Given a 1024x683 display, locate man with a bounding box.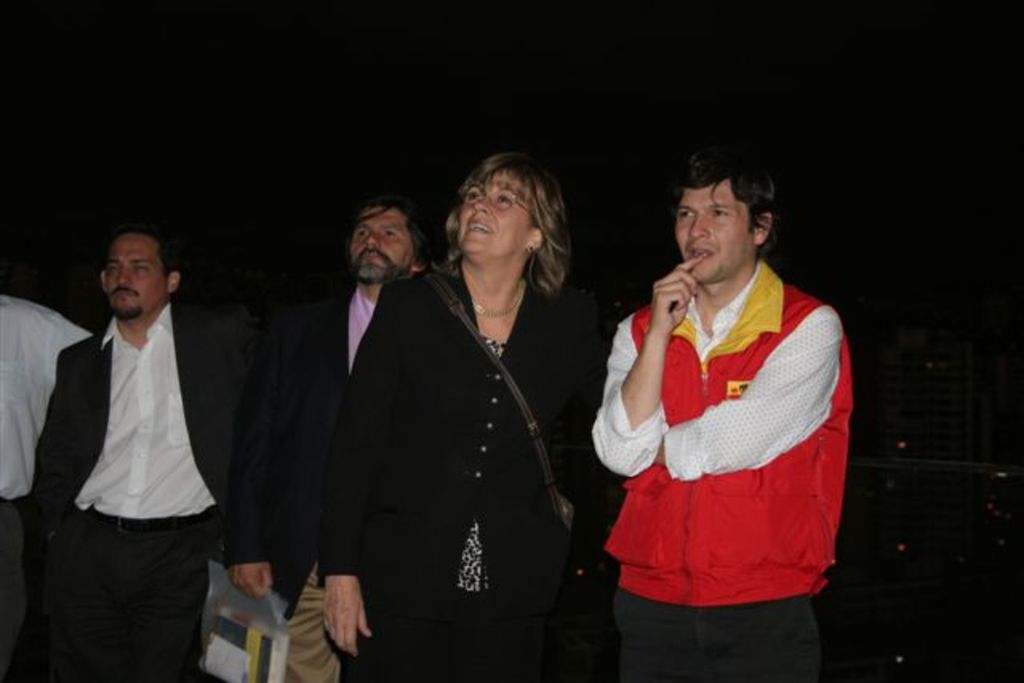
Located: l=38, t=194, r=234, b=682.
